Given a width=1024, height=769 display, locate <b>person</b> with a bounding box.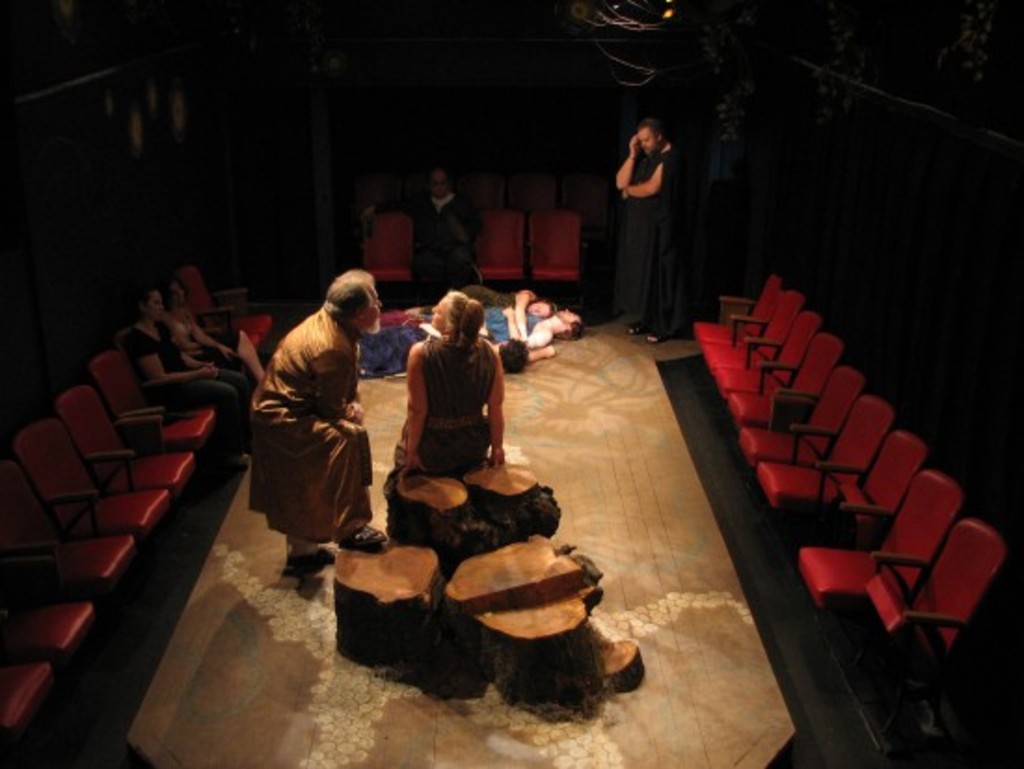
Located: {"x1": 164, "y1": 276, "x2": 264, "y2": 387}.
